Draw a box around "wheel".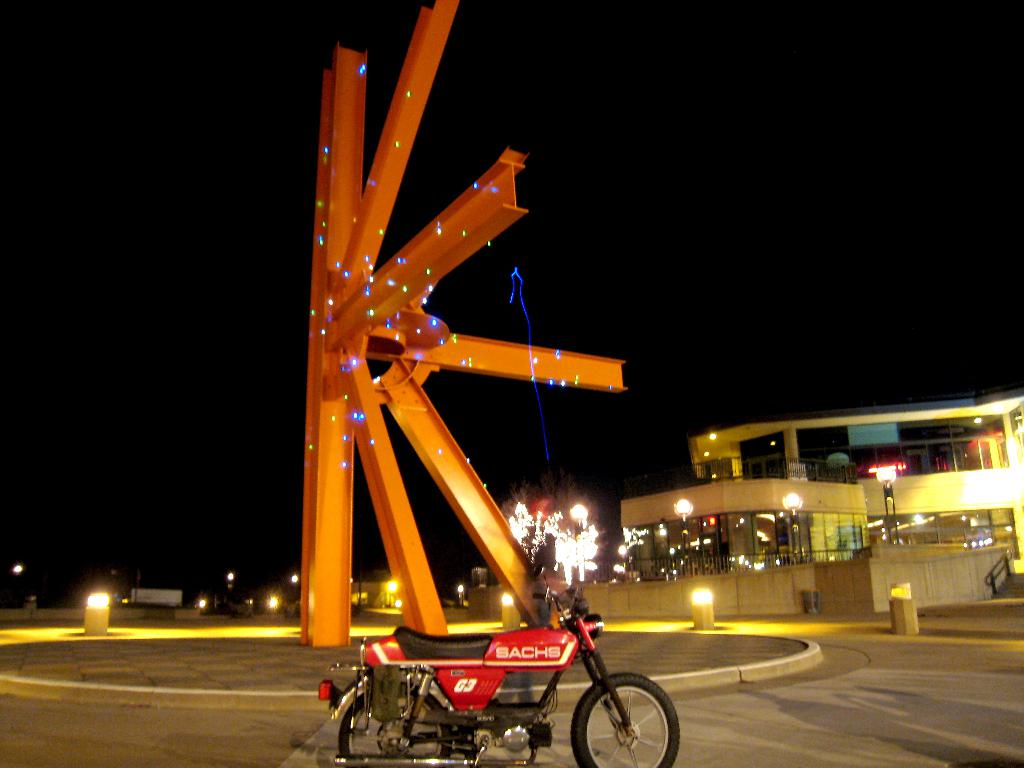
region(337, 683, 454, 767).
